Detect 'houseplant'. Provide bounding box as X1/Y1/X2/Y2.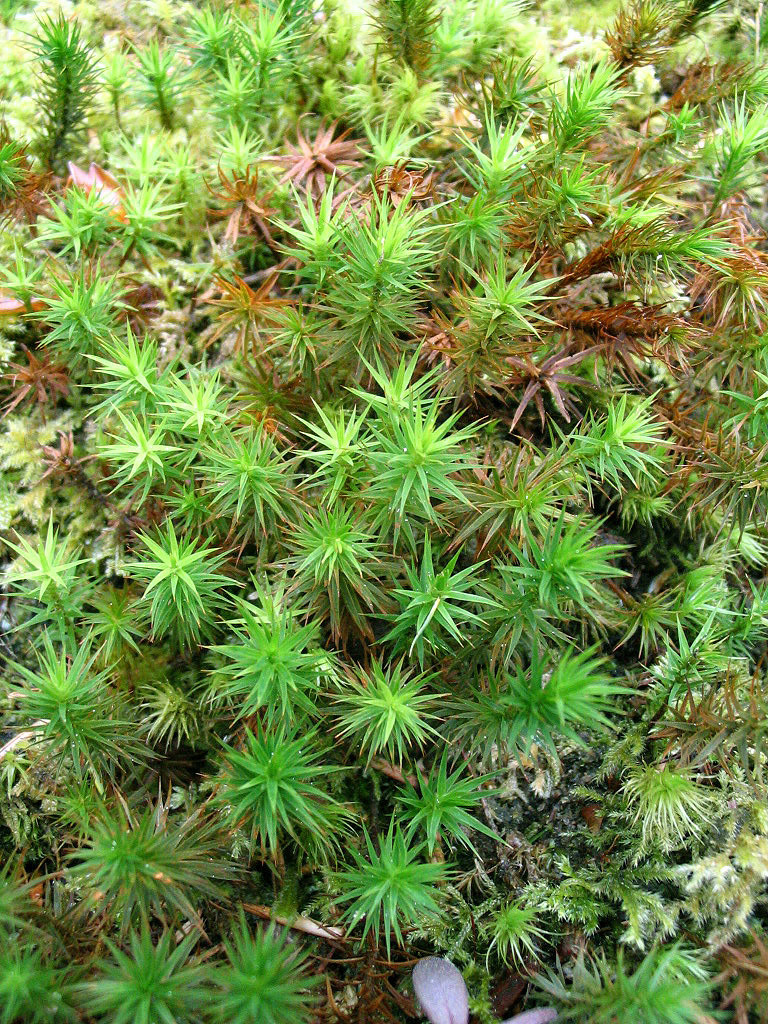
5/8/106/211.
